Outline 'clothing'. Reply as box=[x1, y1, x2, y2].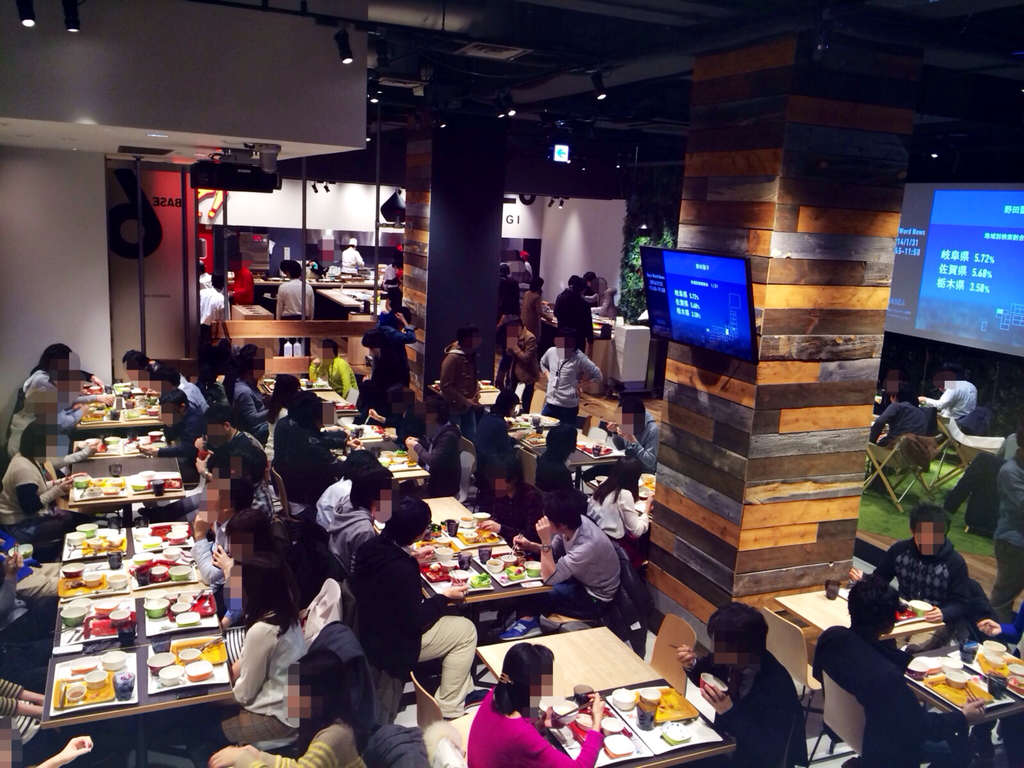
box=[234, 716, 369, 767].
